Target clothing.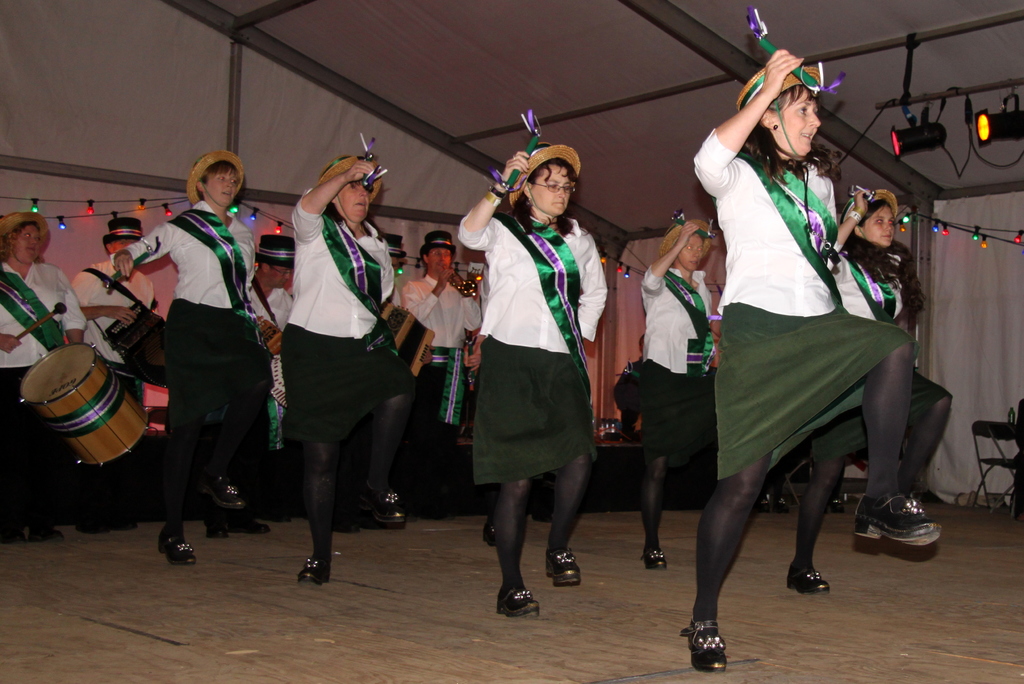
Target region: l=451, t=167, r=595, b=528.
